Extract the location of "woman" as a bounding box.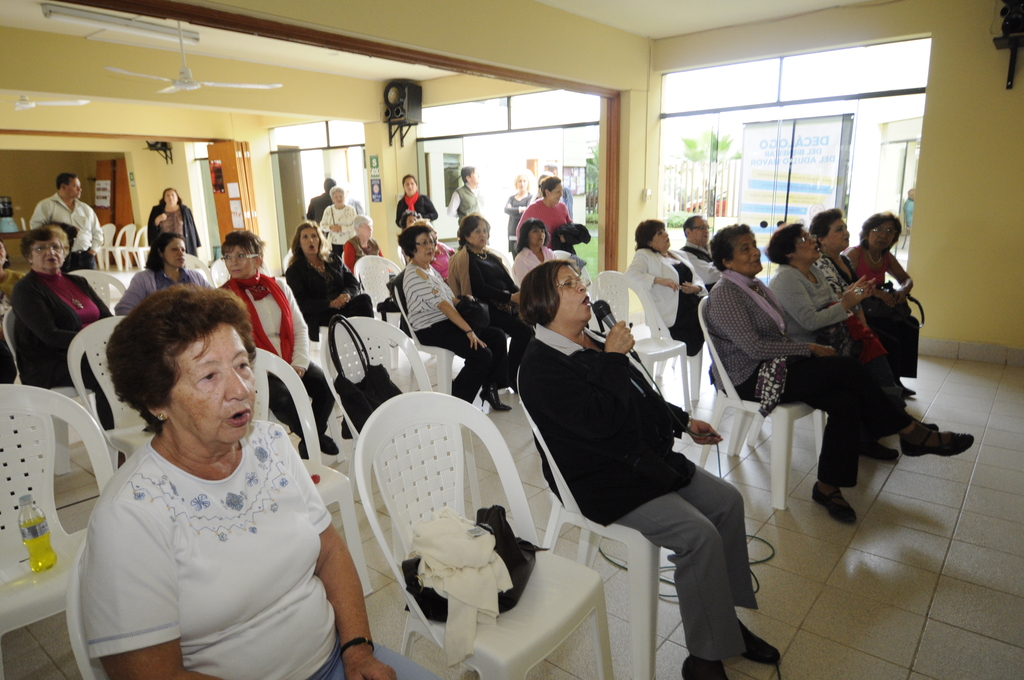
452, 216, 534, 394.
